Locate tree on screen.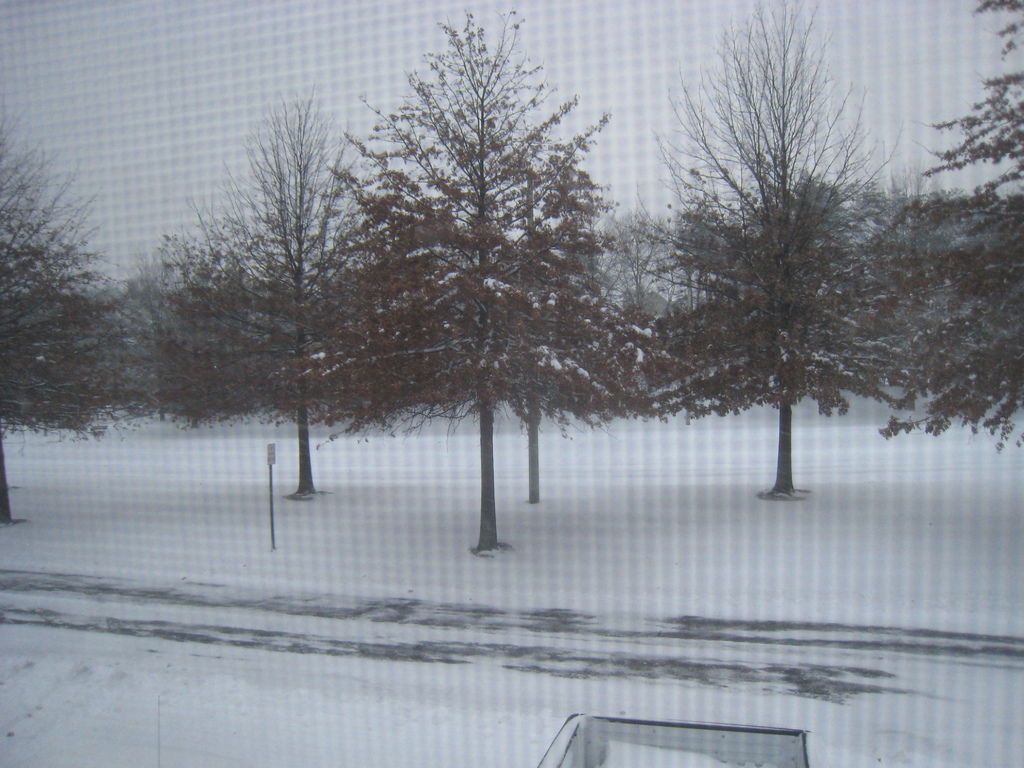
On screen at bbox(900, 0, 1023, 456).
